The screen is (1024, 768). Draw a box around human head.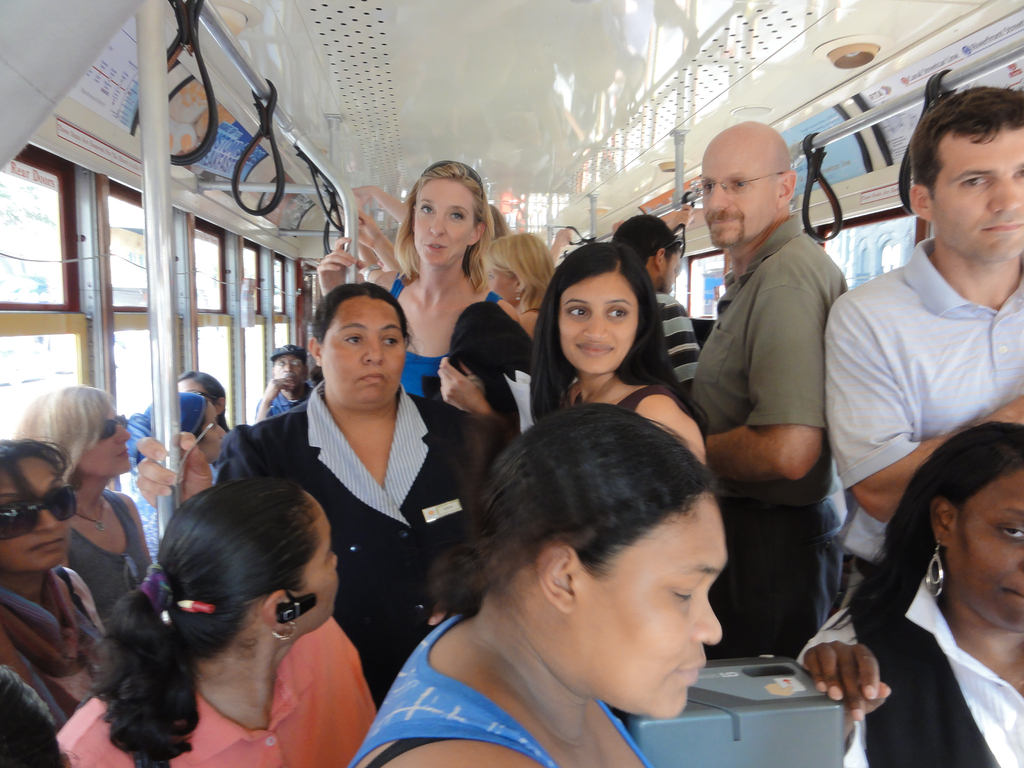
<region>481, 230, 554, 306</region>.
